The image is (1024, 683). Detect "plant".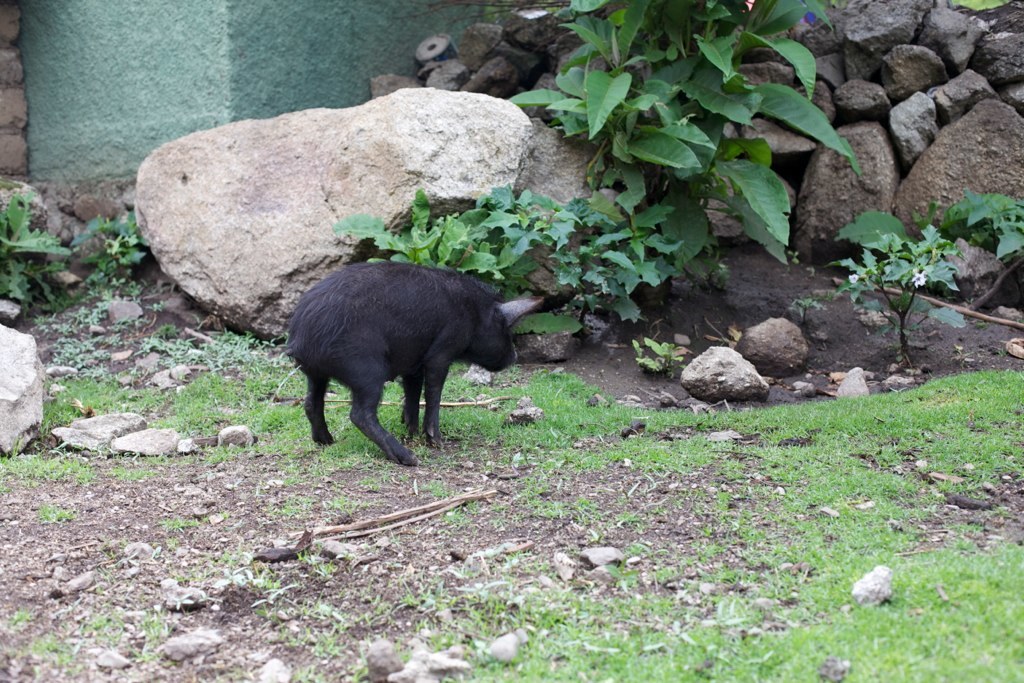
Detection: [x1=518, y1=313, x2=590, y2=347].
